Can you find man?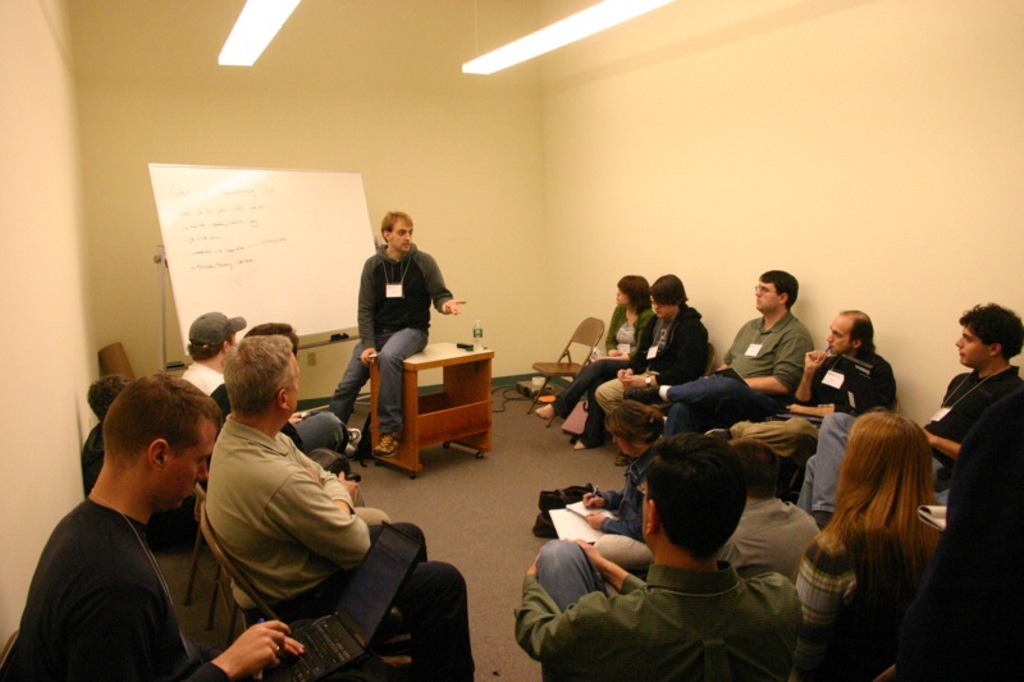
Yes, bounding box: {"x1": 643, "y1": 267, "x2": 818, "y2": 453}.
